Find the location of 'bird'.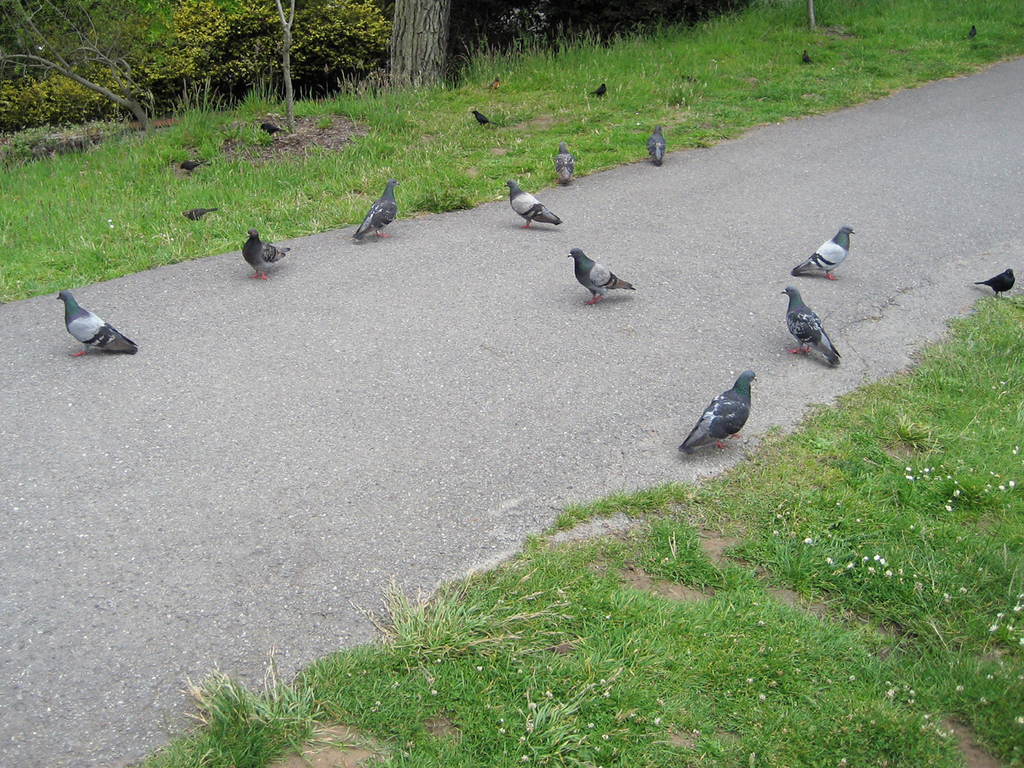
Location: (left=677, top=369, right=759, bottom=455).
